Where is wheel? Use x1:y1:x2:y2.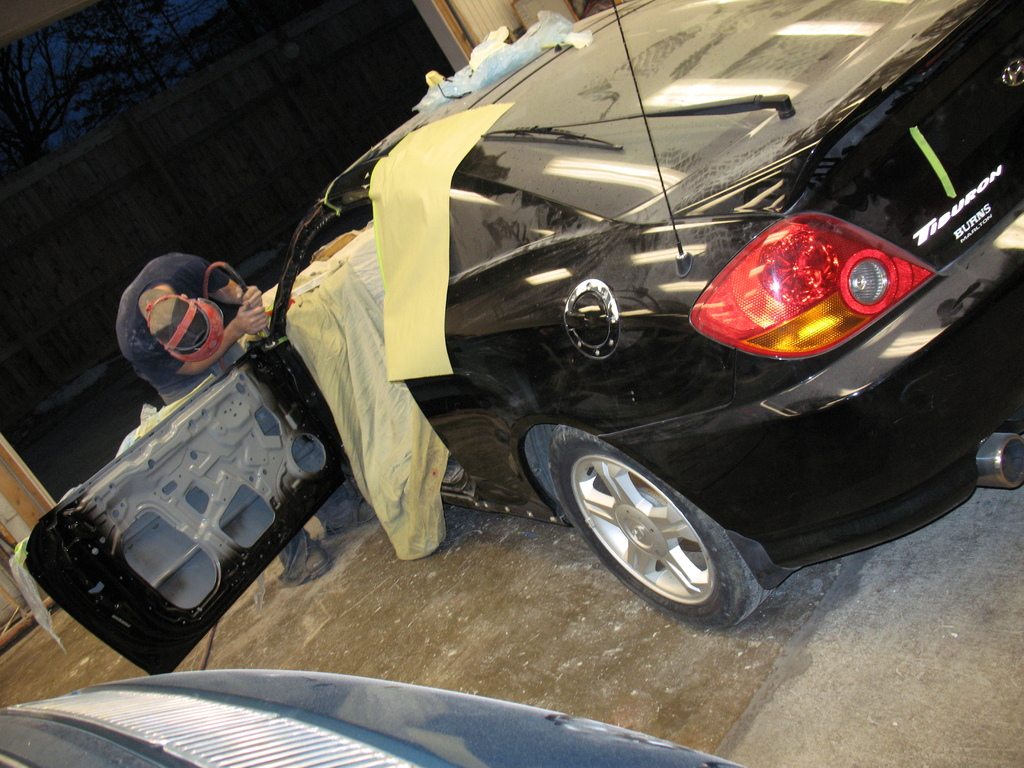
570:433:745:622.
